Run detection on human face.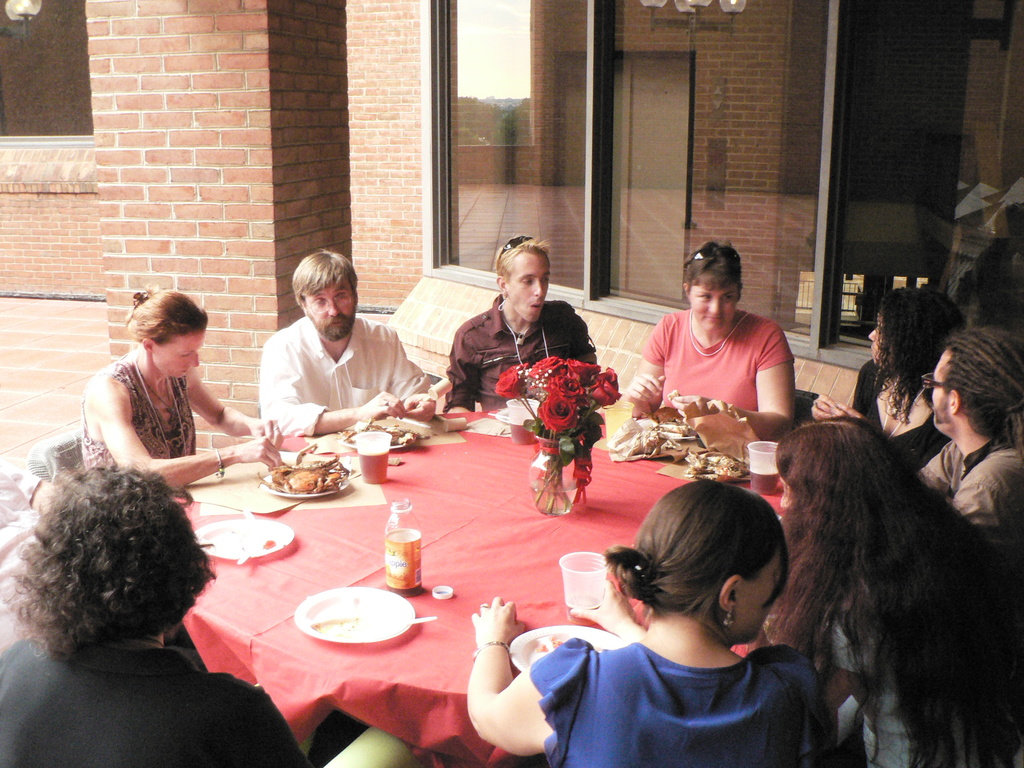
Result: bbox=[735, 549, 784, 641].
